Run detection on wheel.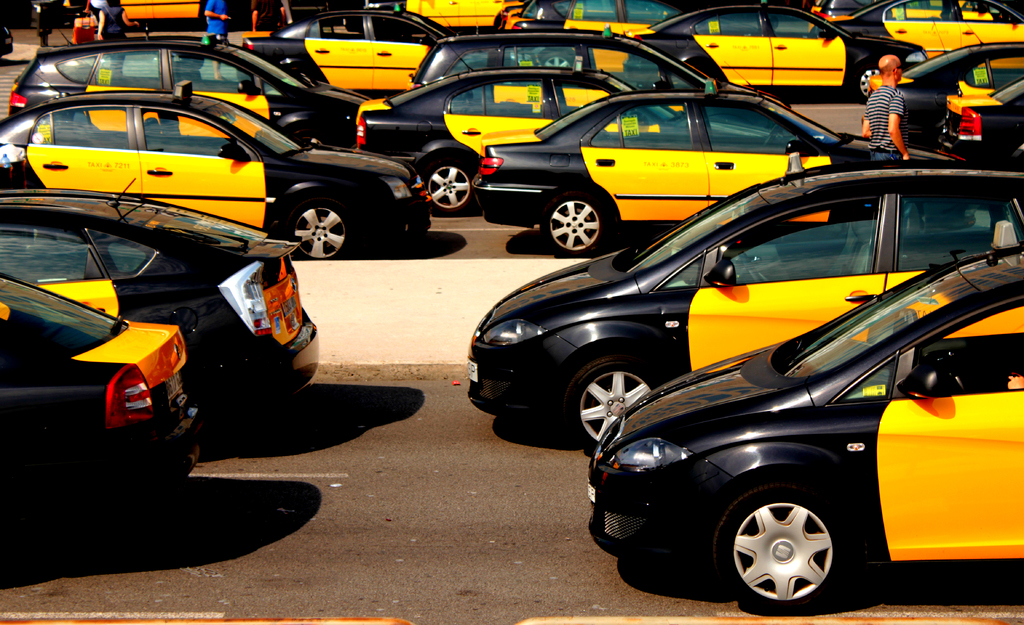
Result: rect(762, 122, 778, 151).
